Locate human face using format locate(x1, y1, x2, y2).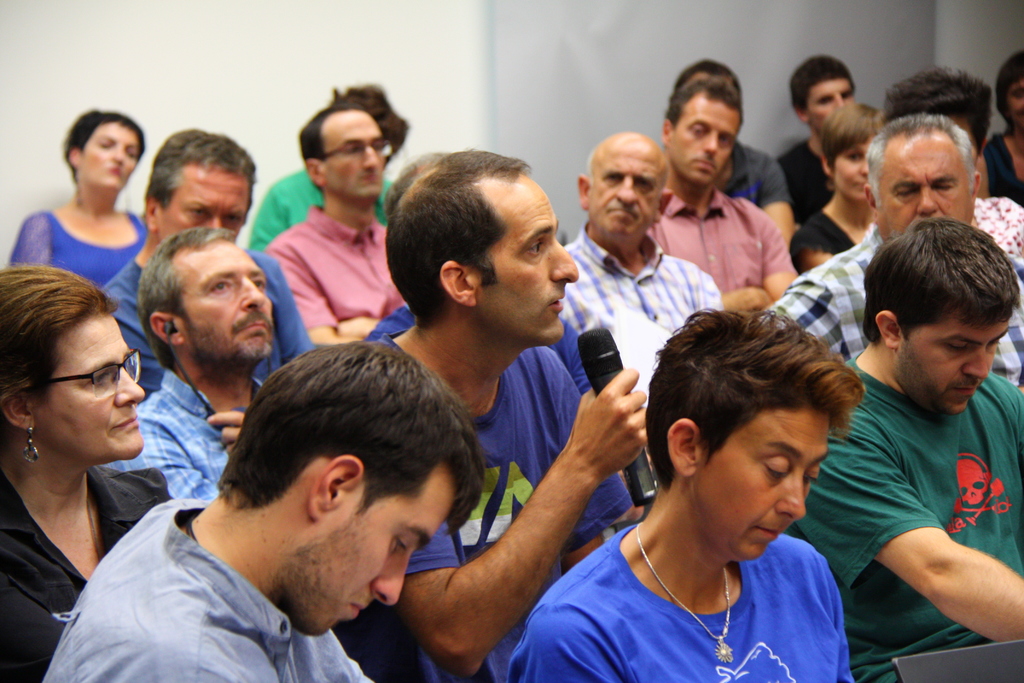
locate(40, 316, 132, 466).
